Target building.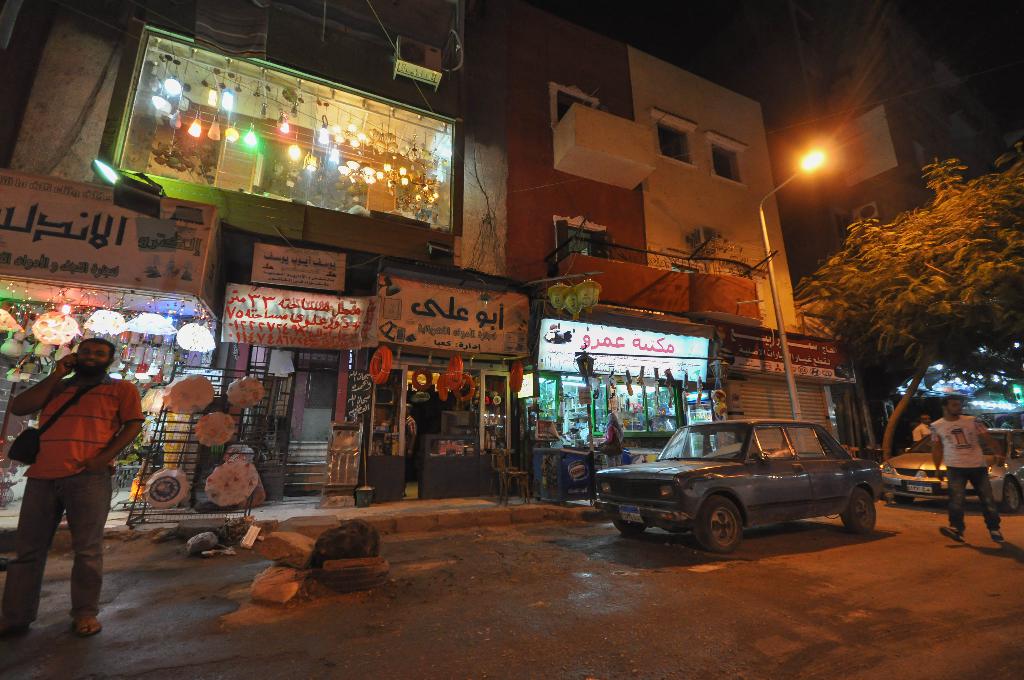
Target region: <region>0, 0, 856, 510</region>.
